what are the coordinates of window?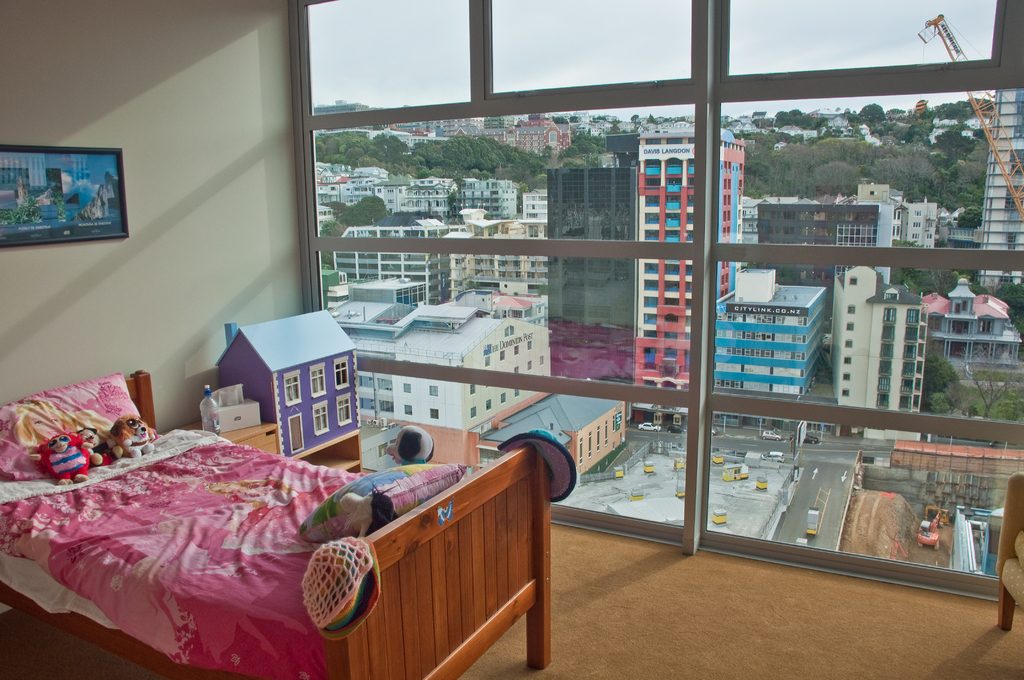
box(515, 344, 521, 357).
